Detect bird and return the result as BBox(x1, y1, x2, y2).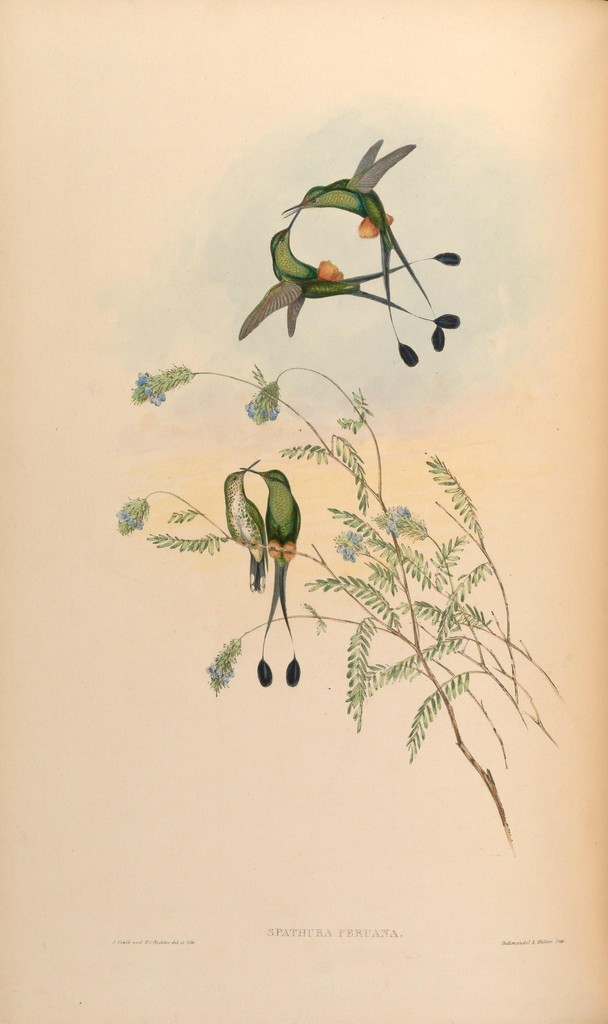
BBox(236, 465, 303, 691).
